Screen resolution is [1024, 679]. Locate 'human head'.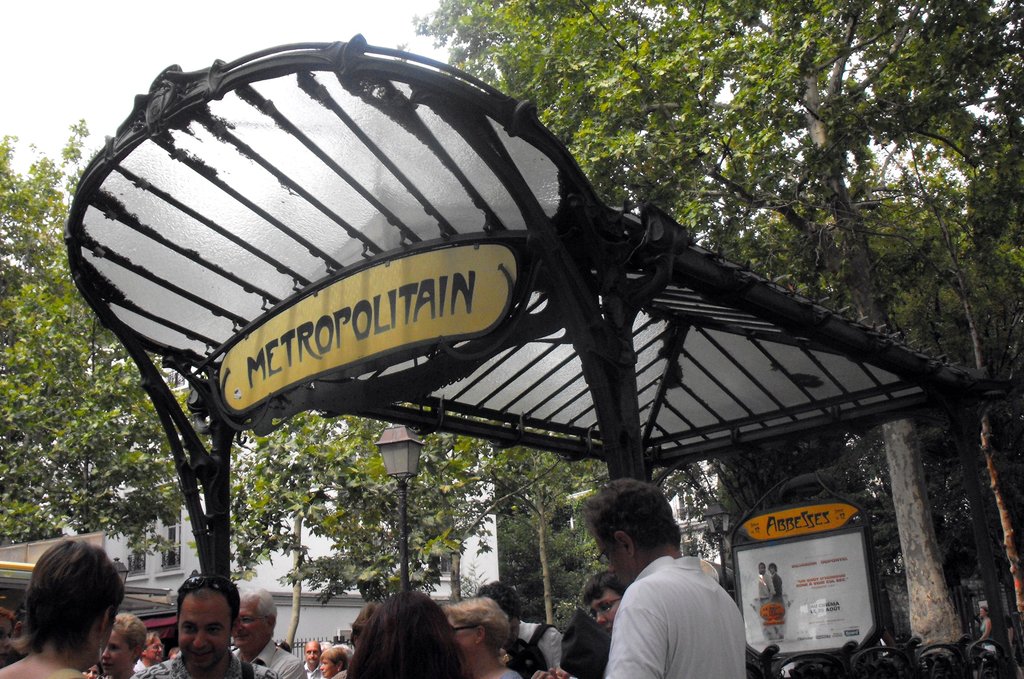
{"left": 81, "top": 667, "right": 97, "bottom": 678}.
